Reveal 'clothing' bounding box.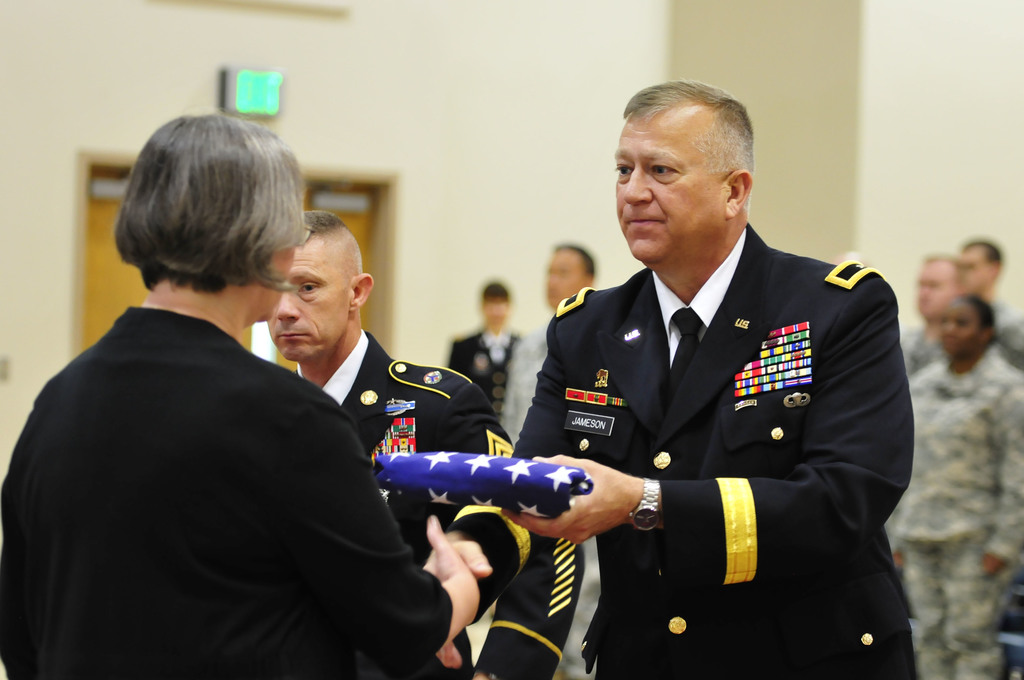
Revealed: rect(0, 304, 451, 679).
